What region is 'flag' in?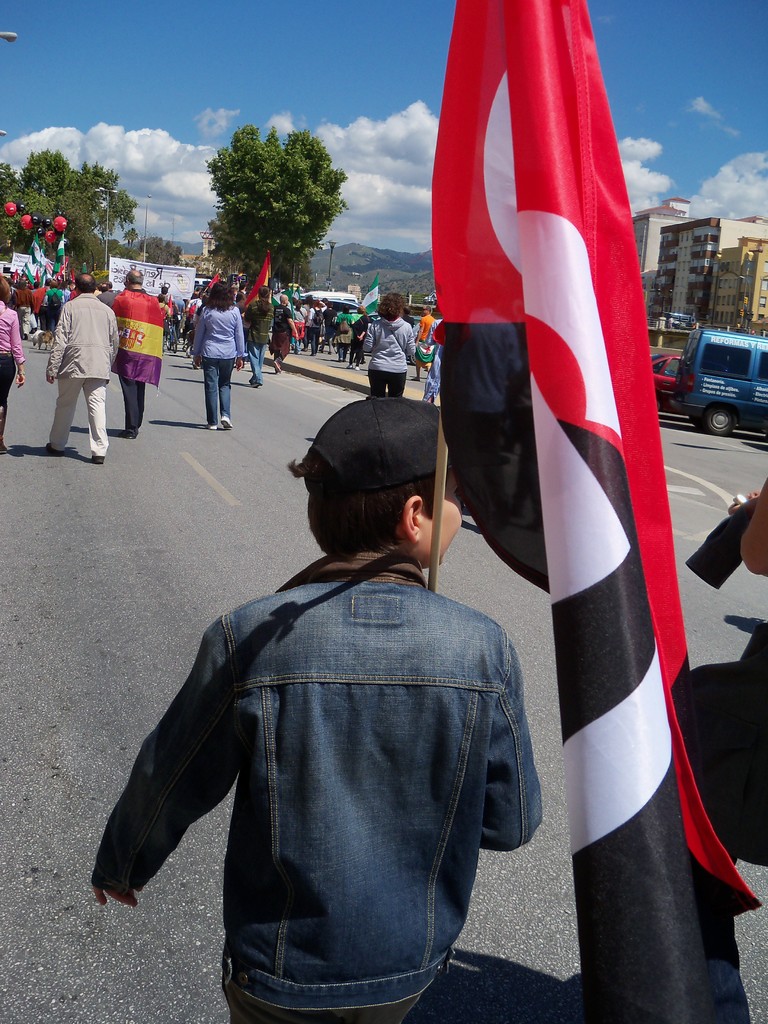
<region>55, 237, 69, 266</region>.
